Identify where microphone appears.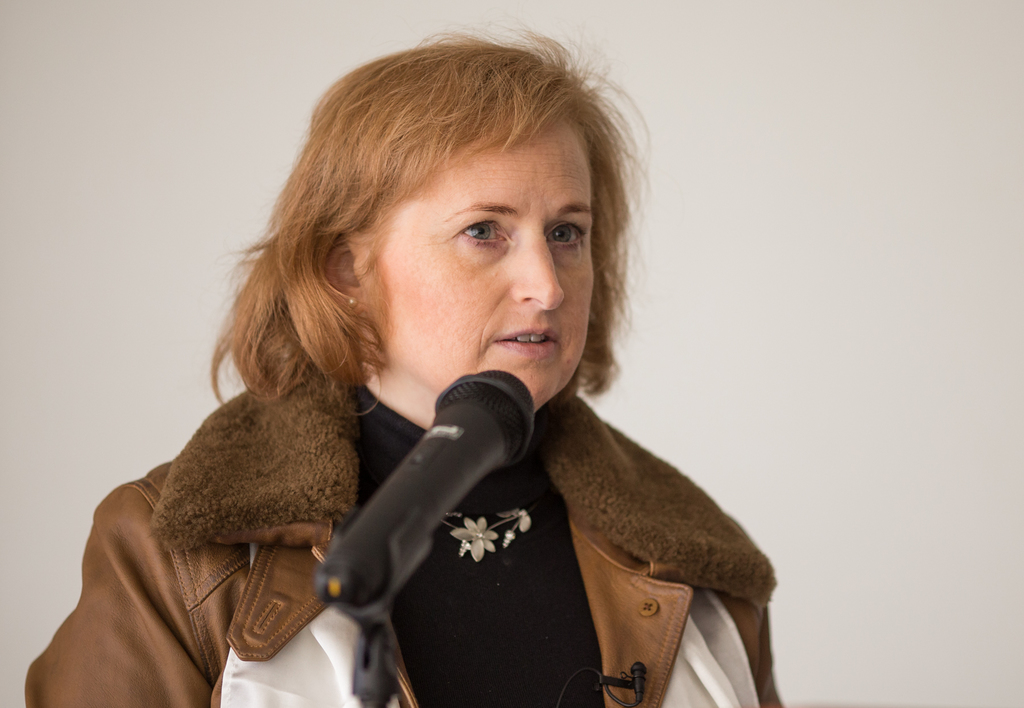
Appears at pyautogui.locateOnScreen(295, 369, 553, 628).
